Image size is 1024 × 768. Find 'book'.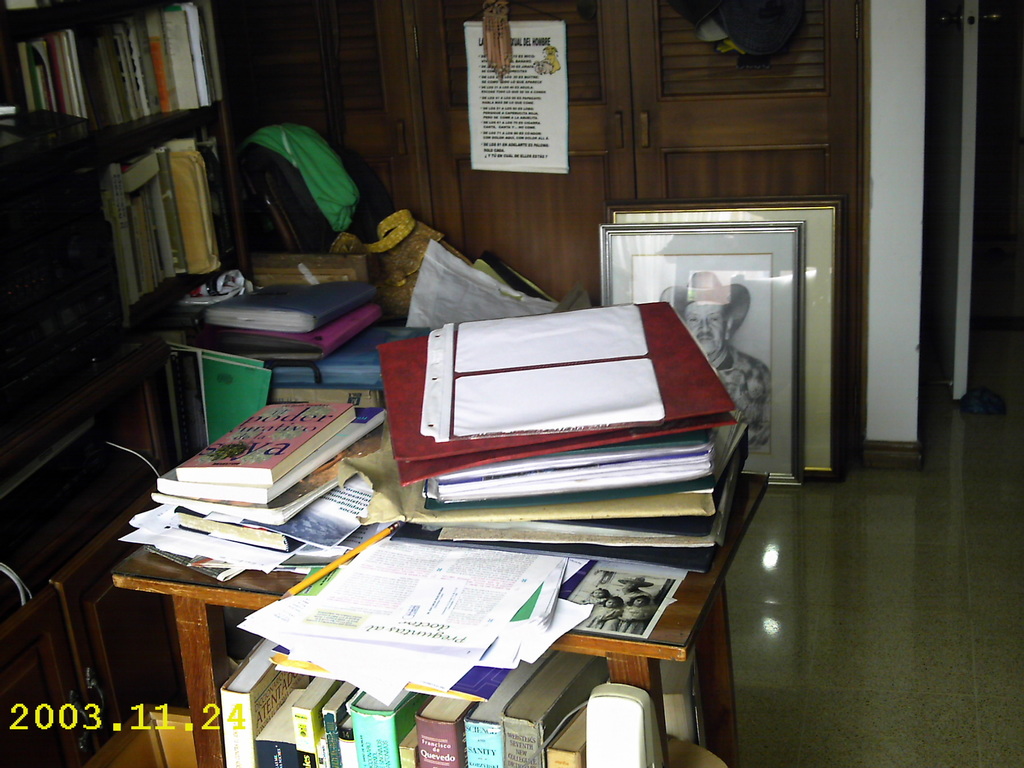
<box>344,691,437,760</box>.
